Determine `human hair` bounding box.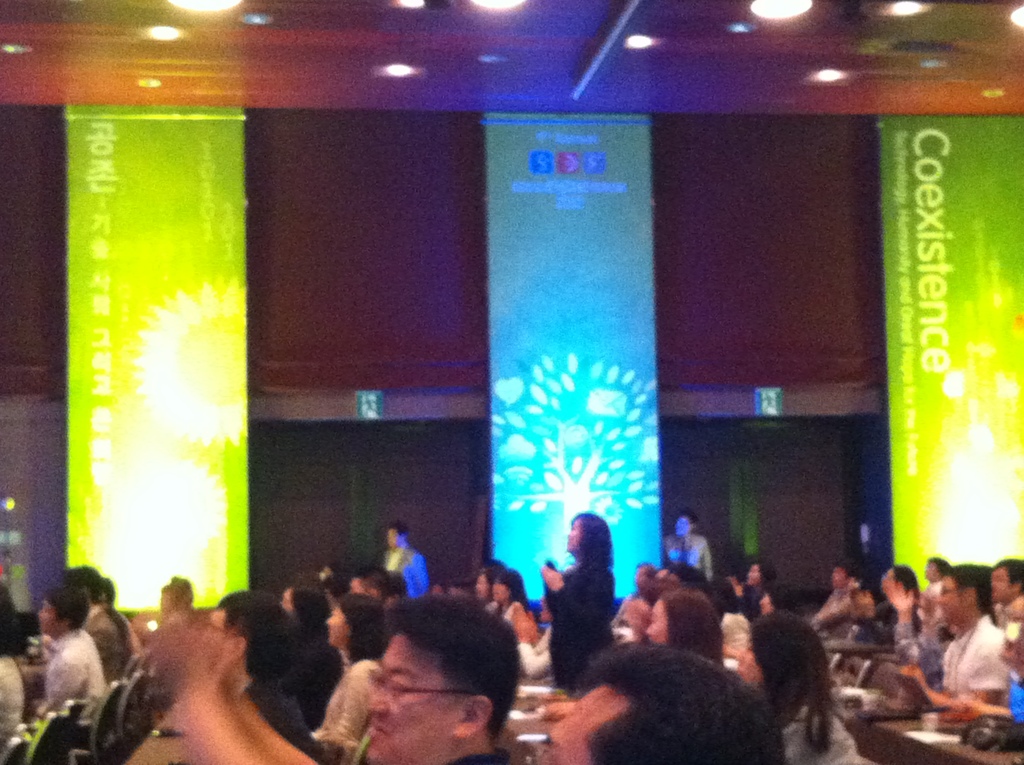
Determined: 479, 563, 506, 583.
